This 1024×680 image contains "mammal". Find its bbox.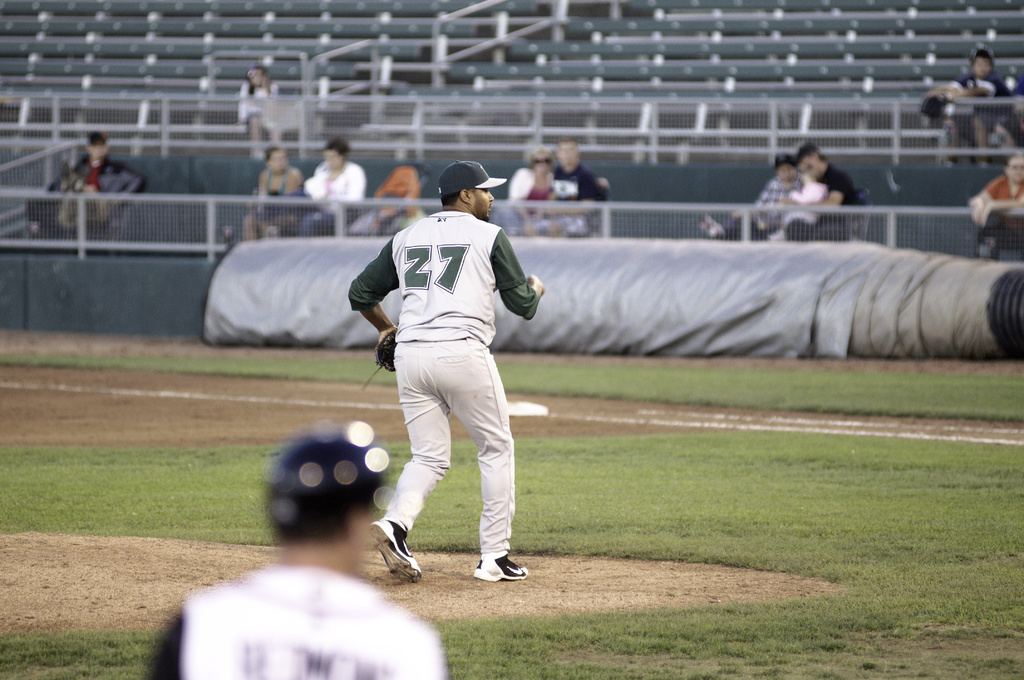
box=[764, 168, 819, 242].
